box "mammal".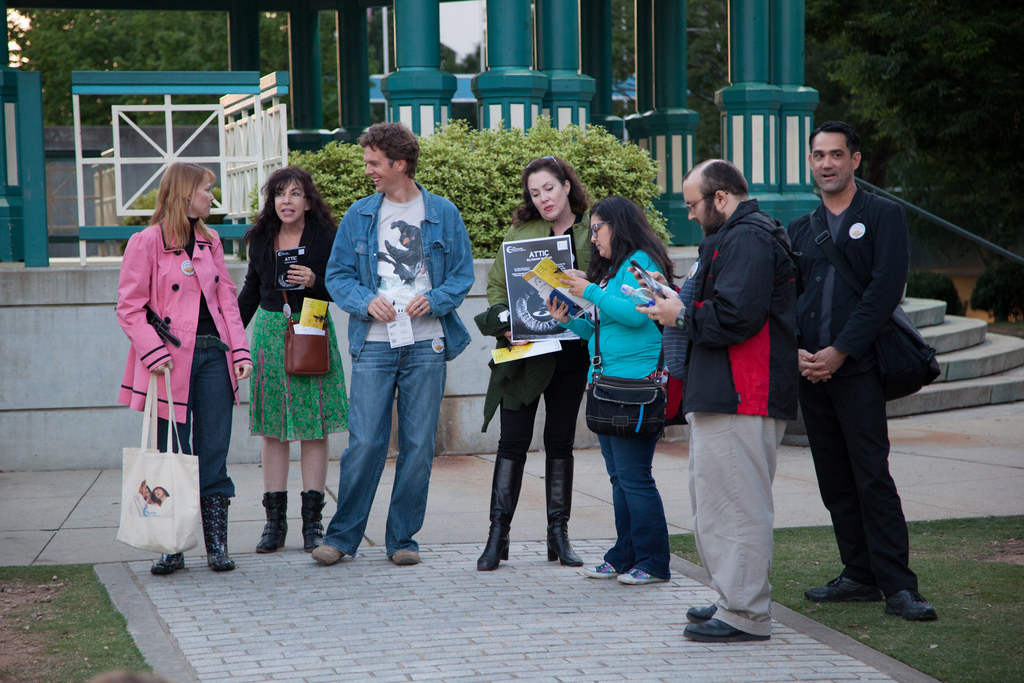
<region>235, 168, 339, 555</region>.
